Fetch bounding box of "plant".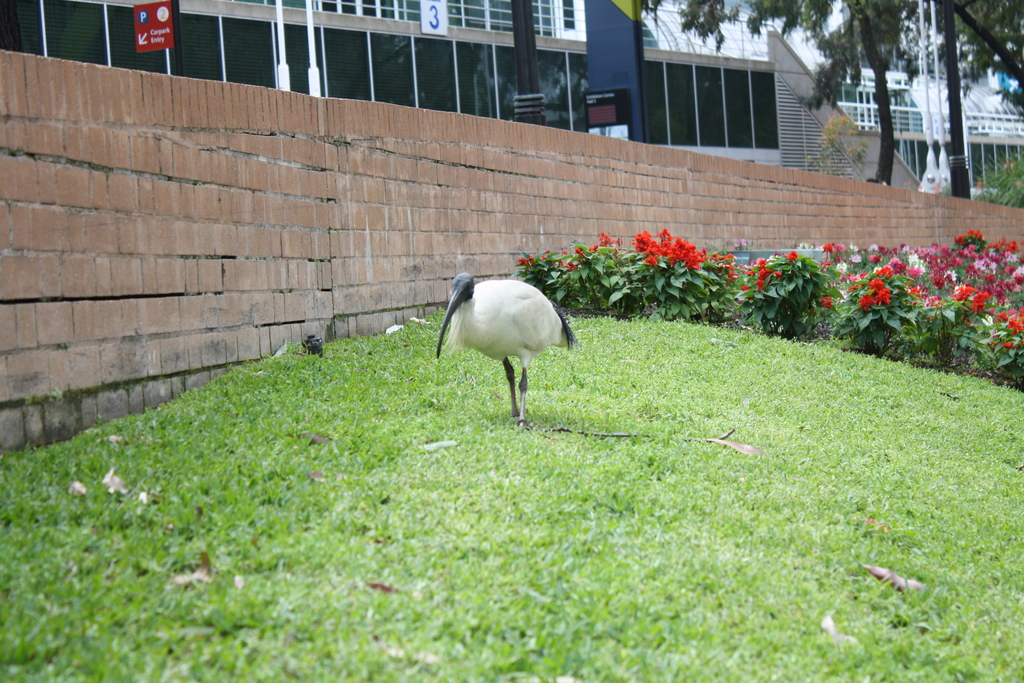
Bbox: <box>737,252,821,341</box>.
